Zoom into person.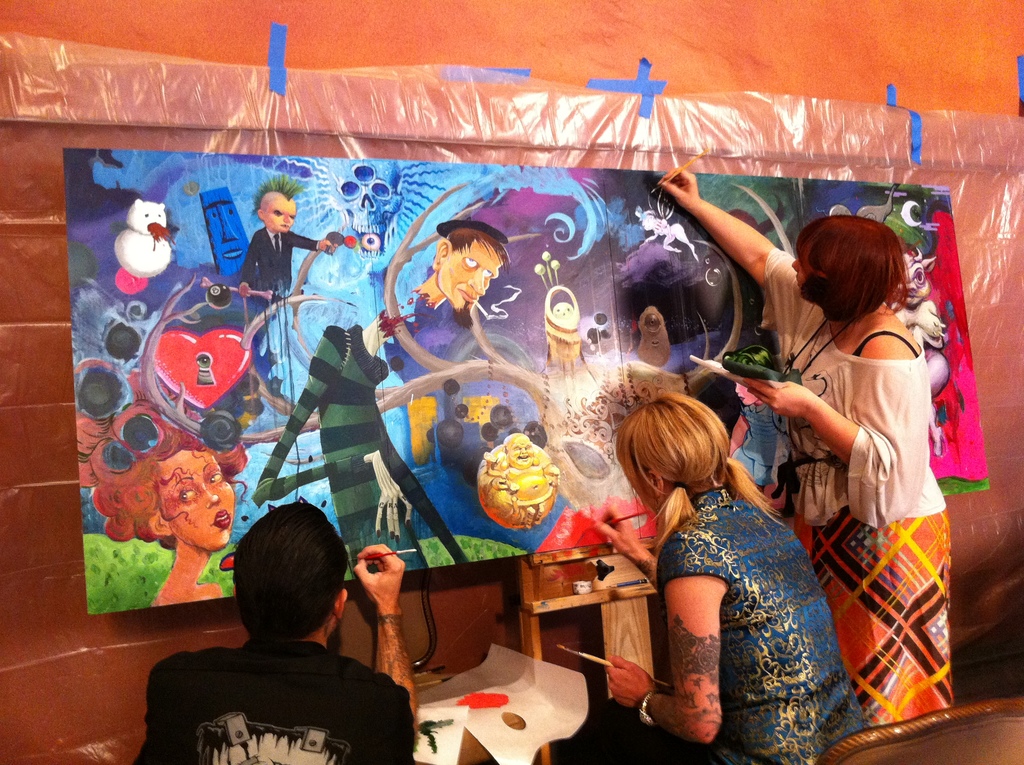
Zoom target: locate(388, 223, 512, 418).
